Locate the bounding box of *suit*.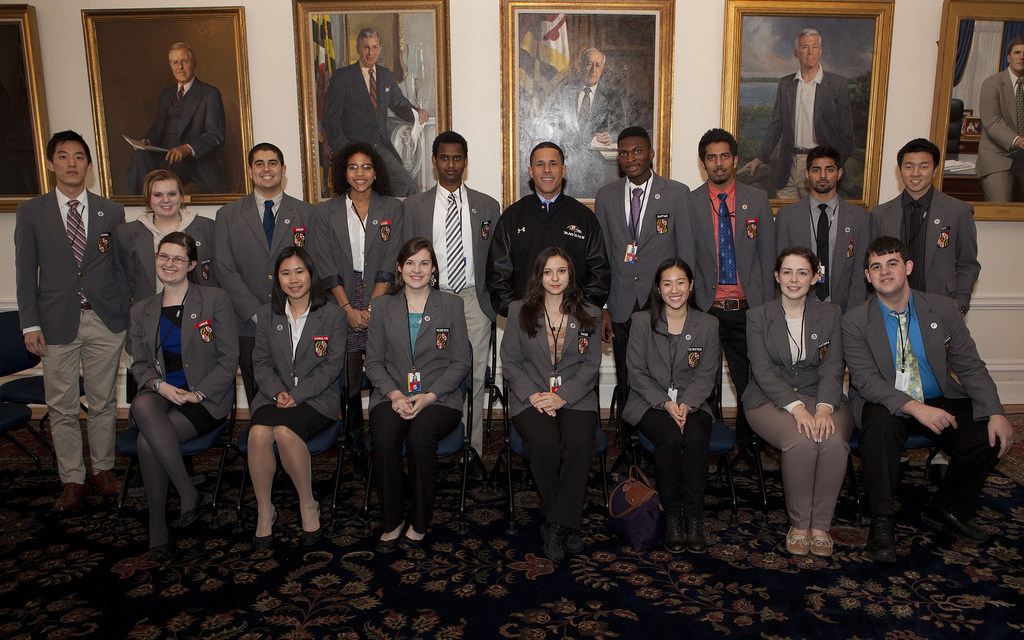
Bounding box: bbox=(755, 72, 854, 189).
